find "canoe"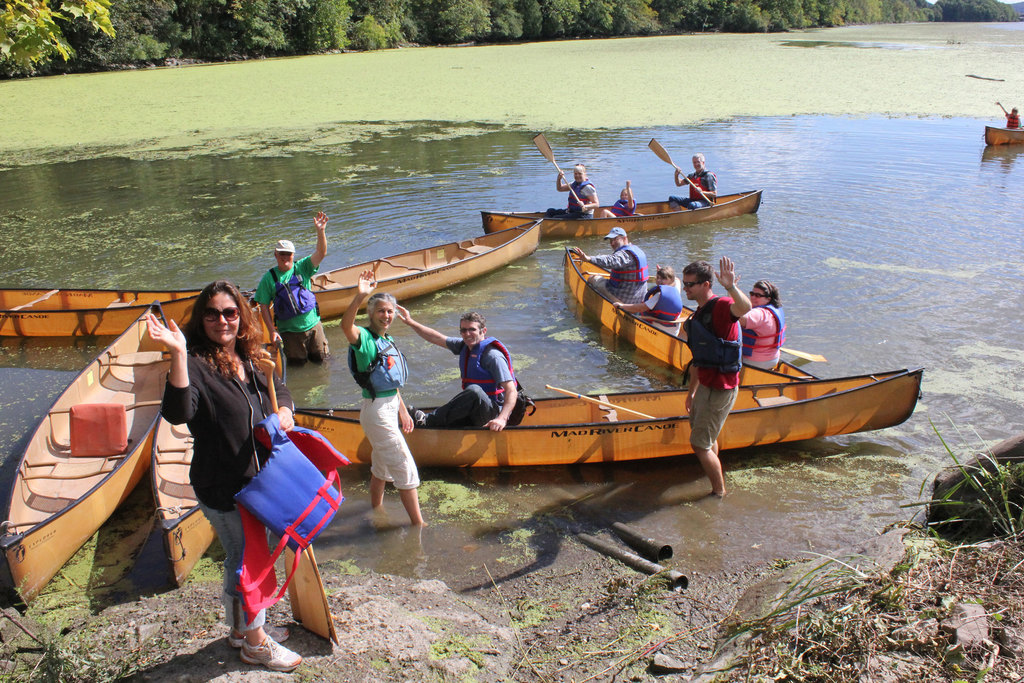
Rect(291, 370, 935, 466)
